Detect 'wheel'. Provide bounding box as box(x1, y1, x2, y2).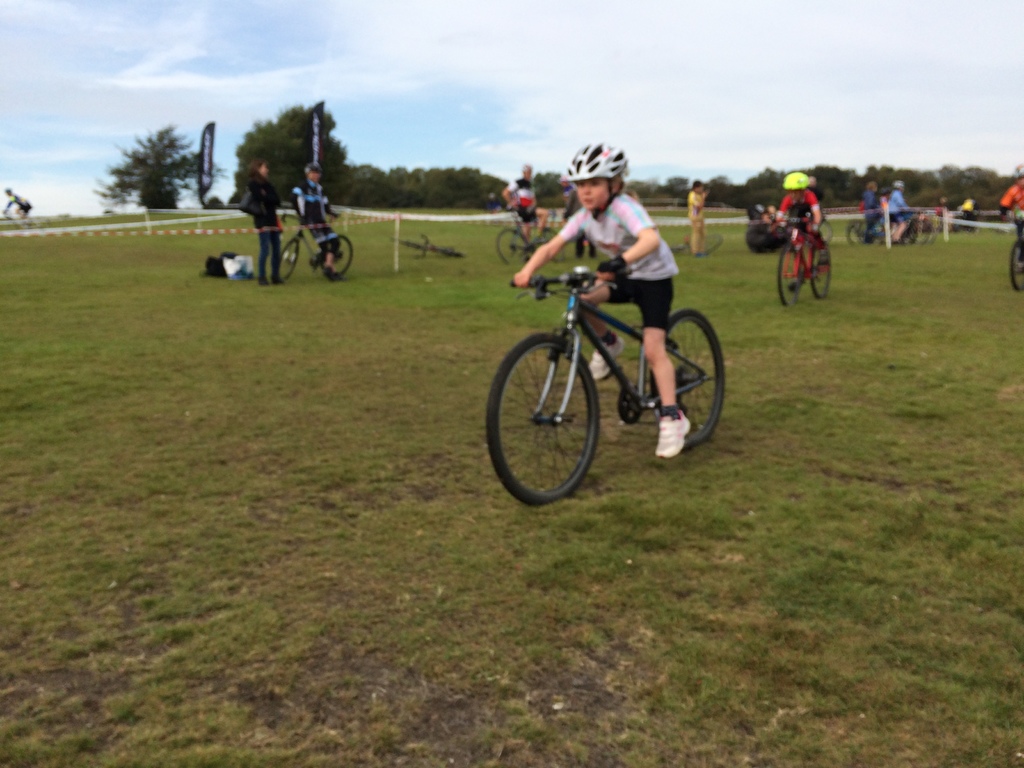
box(660, 307, 733, 448).
